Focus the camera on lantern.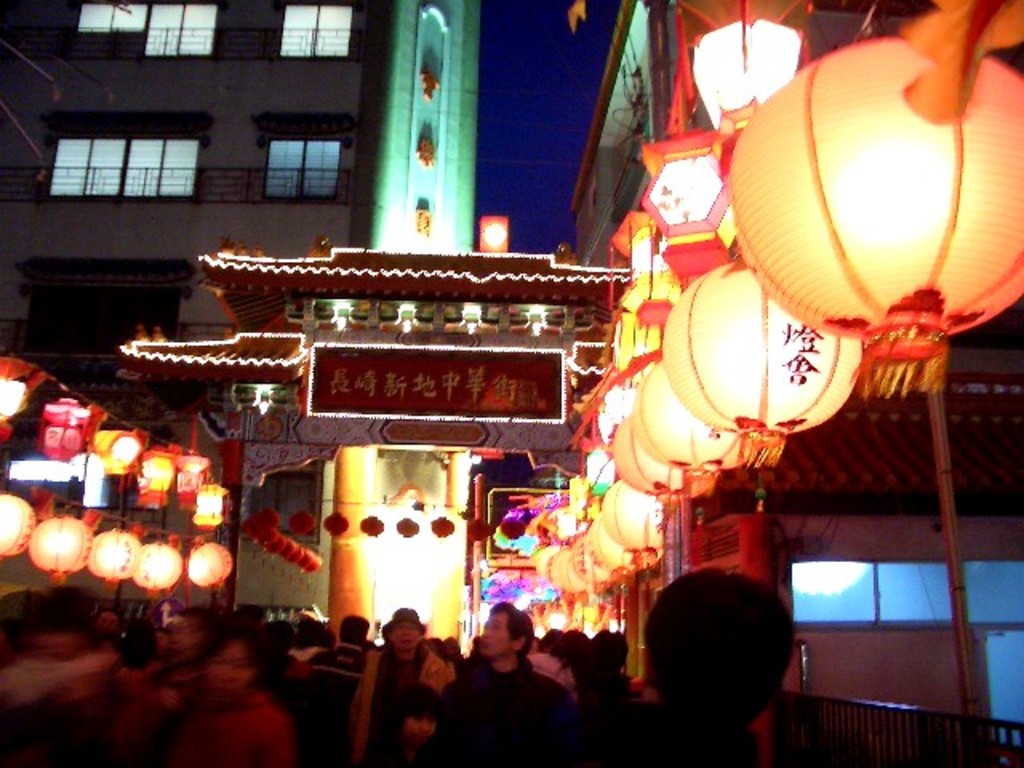
Focus region: (86,429,144,474).
